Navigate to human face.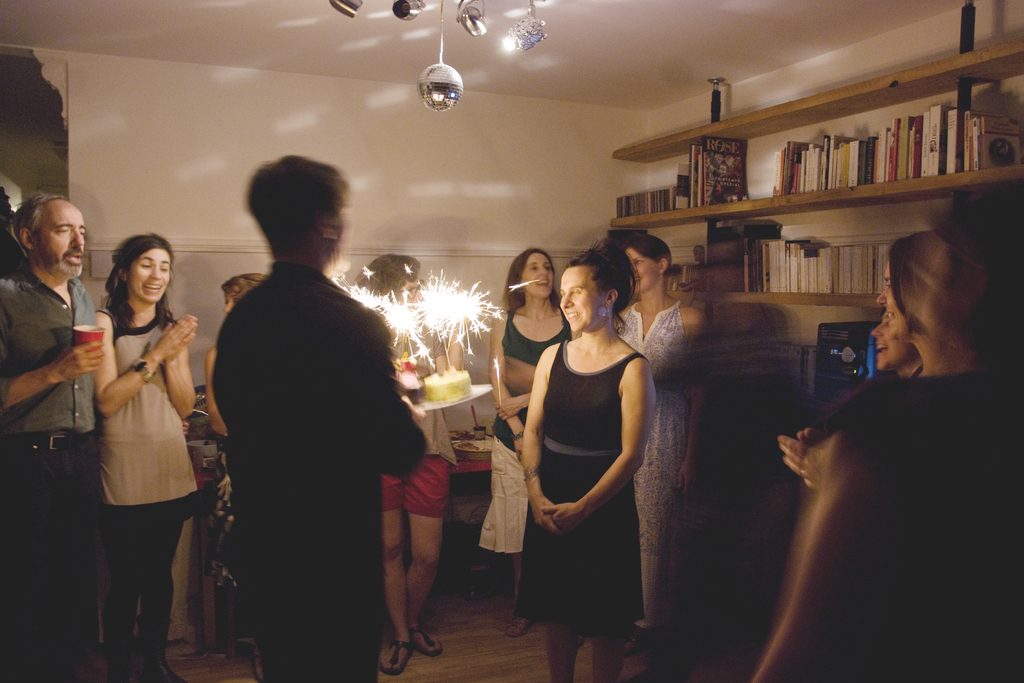
Navigation target: bbox(126, 247, 172, 300).
